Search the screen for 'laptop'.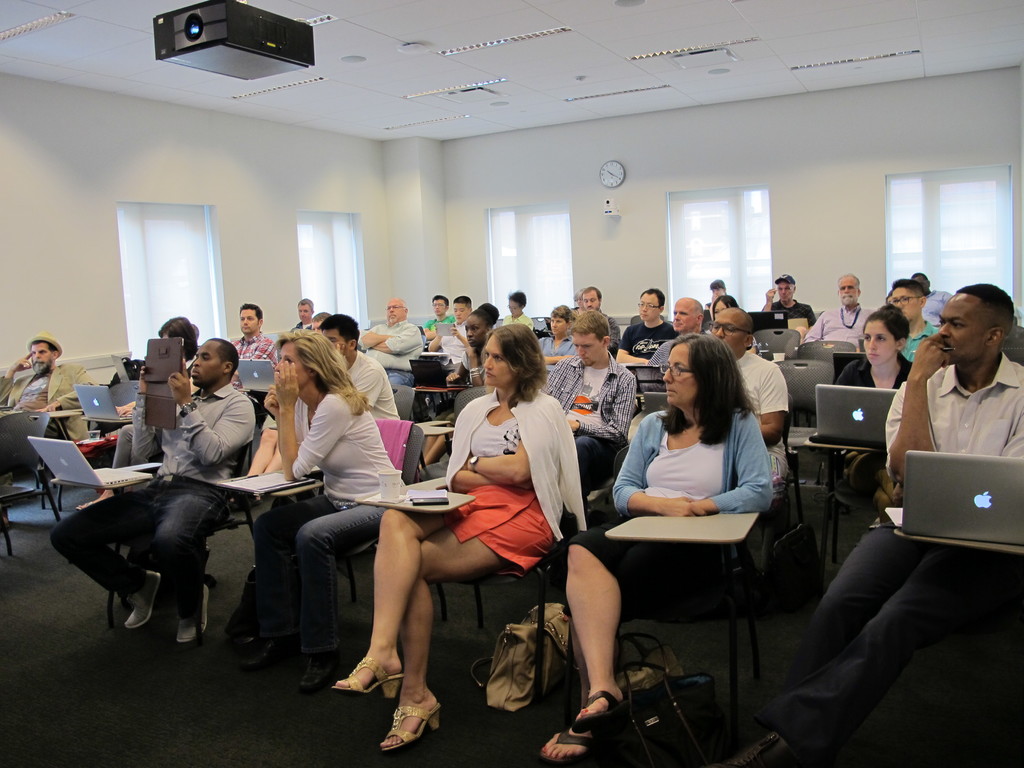
Found at region(72, 383, 133, 422).
